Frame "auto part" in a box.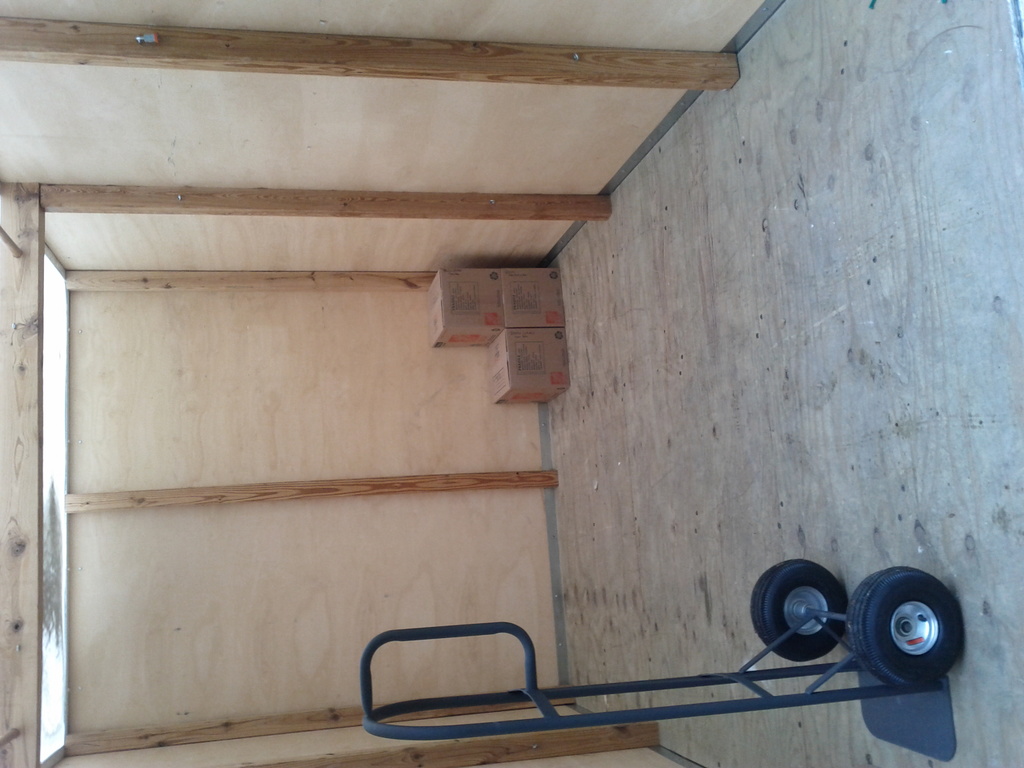
x1=744 y1=561 x2=845 y2=659.
